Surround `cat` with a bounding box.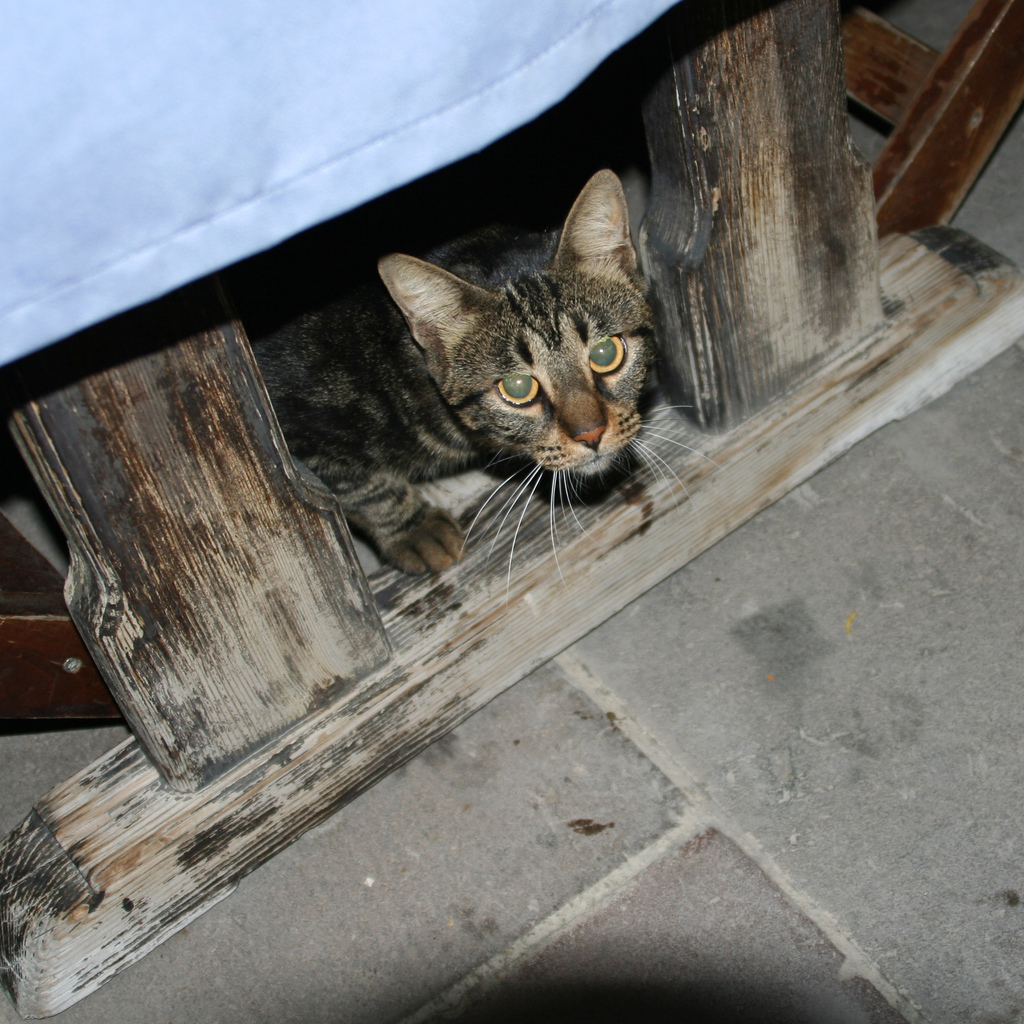
Rect(228, 161, 724, 614).
